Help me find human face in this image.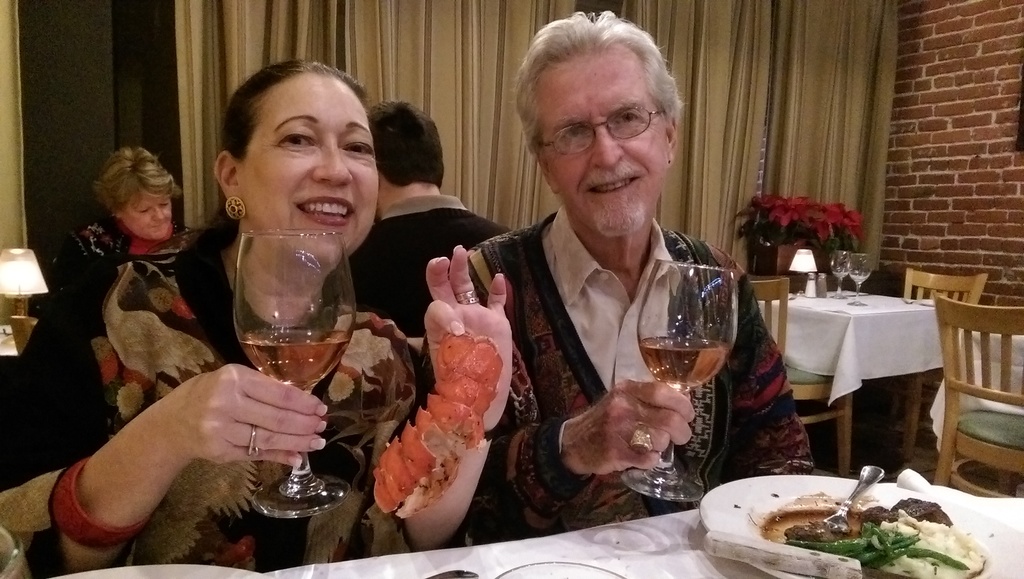
Found it: 241, 70, 380, 270.
